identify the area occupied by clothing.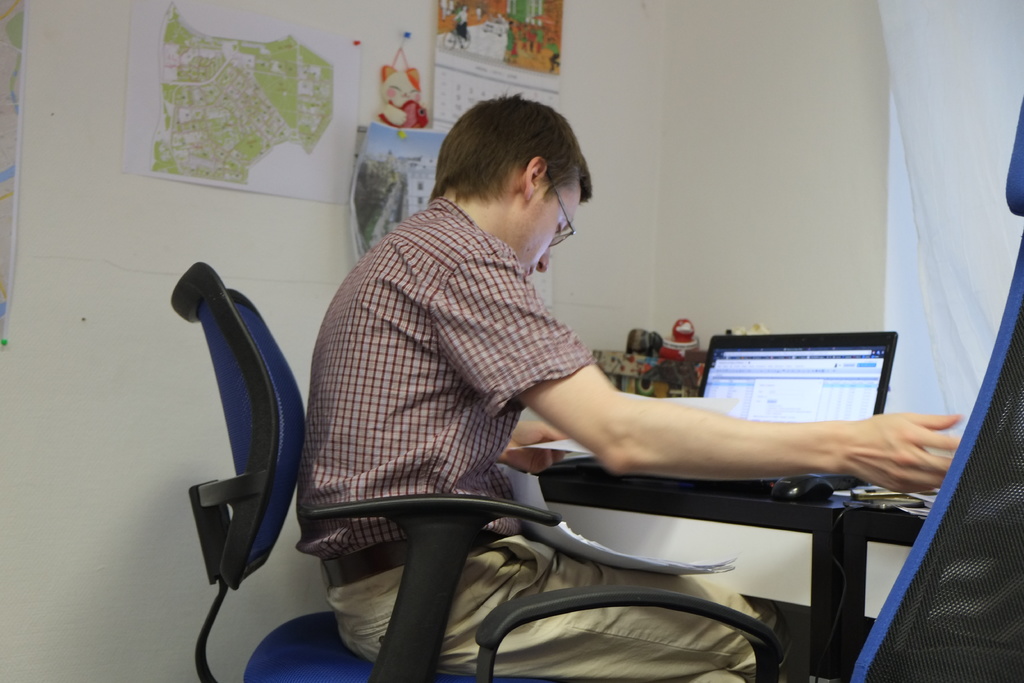
Area: (left=292, top=197, right=803, bottom=682).
